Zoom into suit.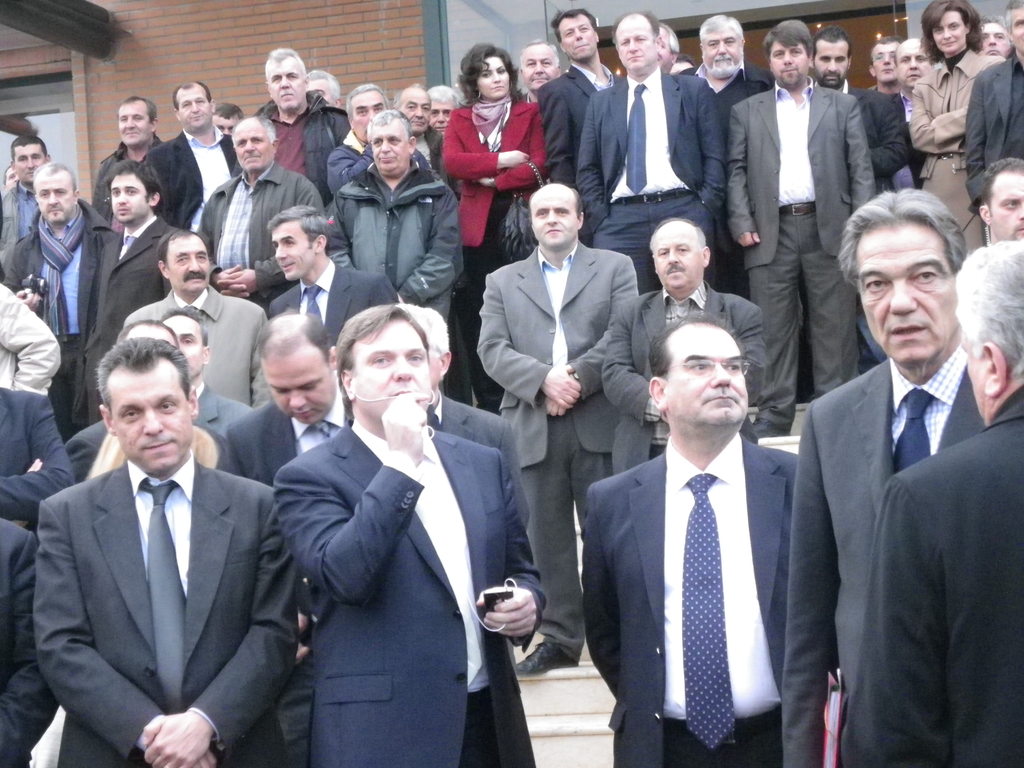
Zoom target: region(472, 243, 643, 660).
